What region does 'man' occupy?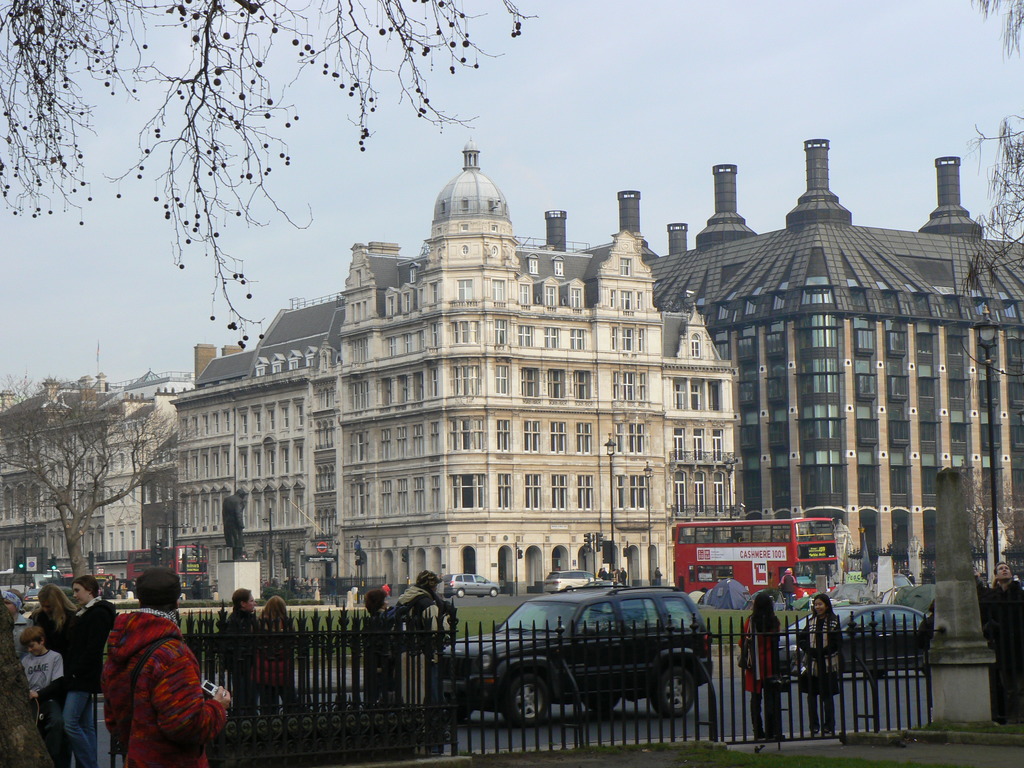
<bbox>97, 567, 243, 767</bbox>.
